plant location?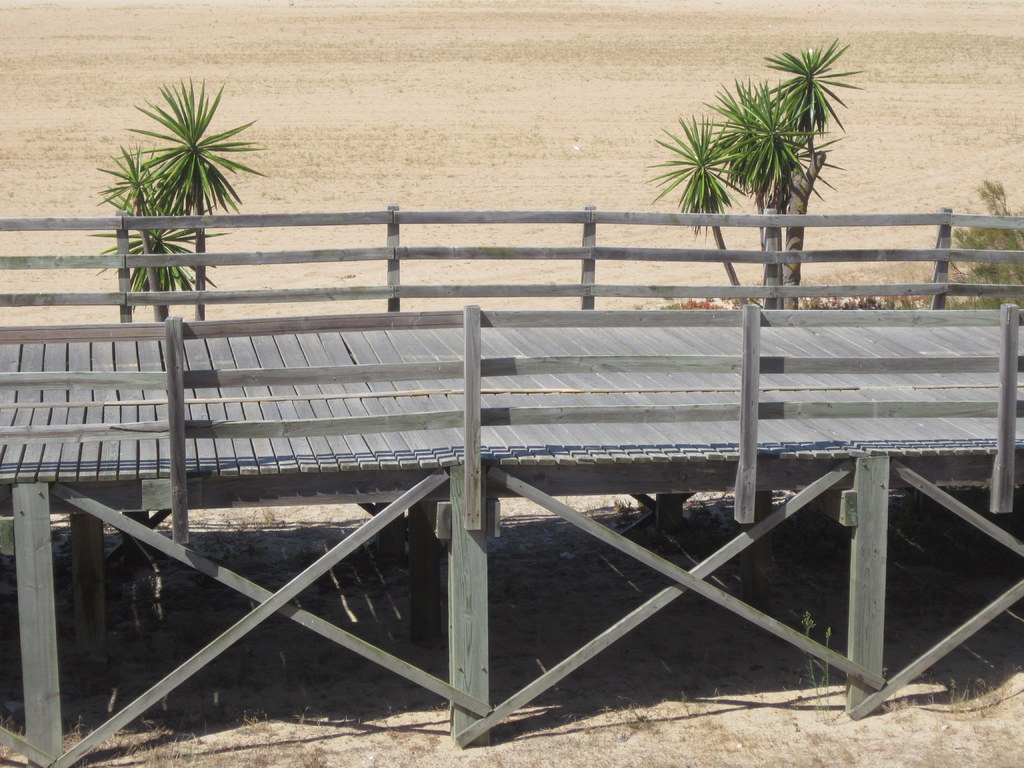
(x1=703, y1=685, x2=718, y2=714)
